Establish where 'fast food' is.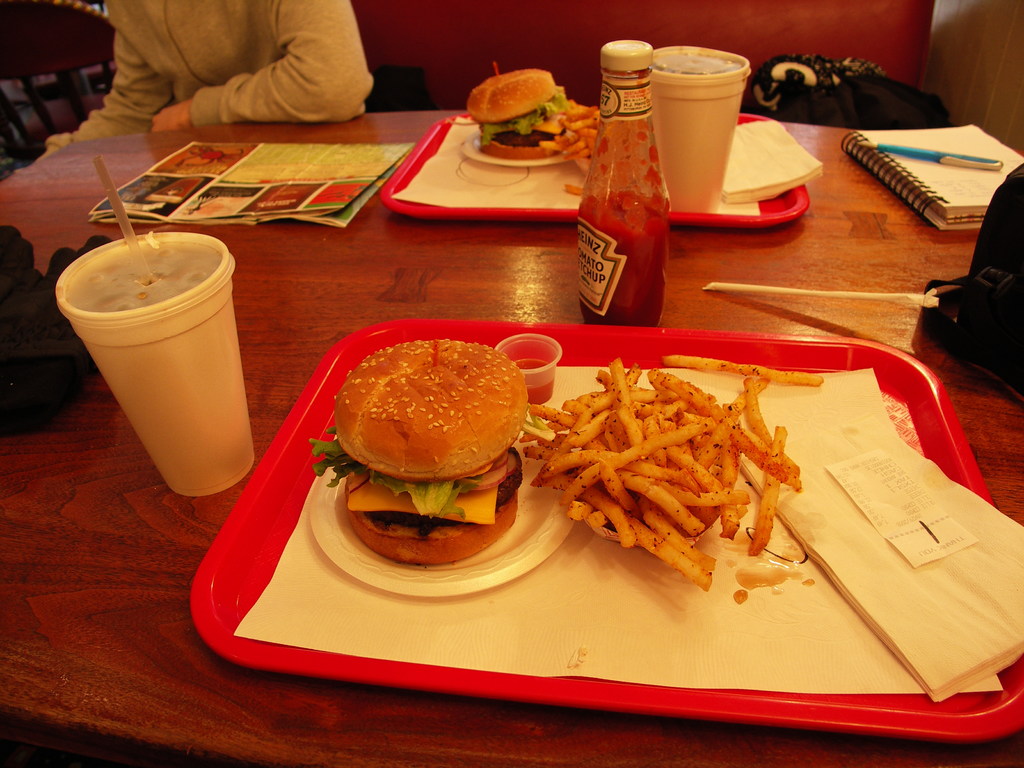
Established at 309, 342, 554, 563.
